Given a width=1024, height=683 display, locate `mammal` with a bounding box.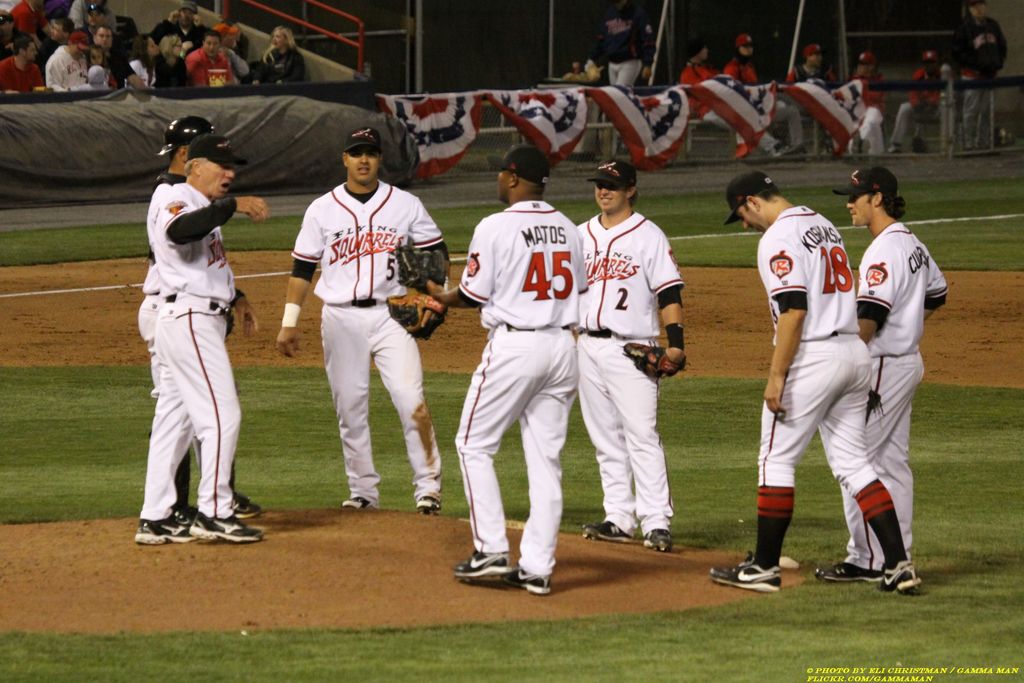
Located: (x1=812, y1=165, x2=949, y2=580).
